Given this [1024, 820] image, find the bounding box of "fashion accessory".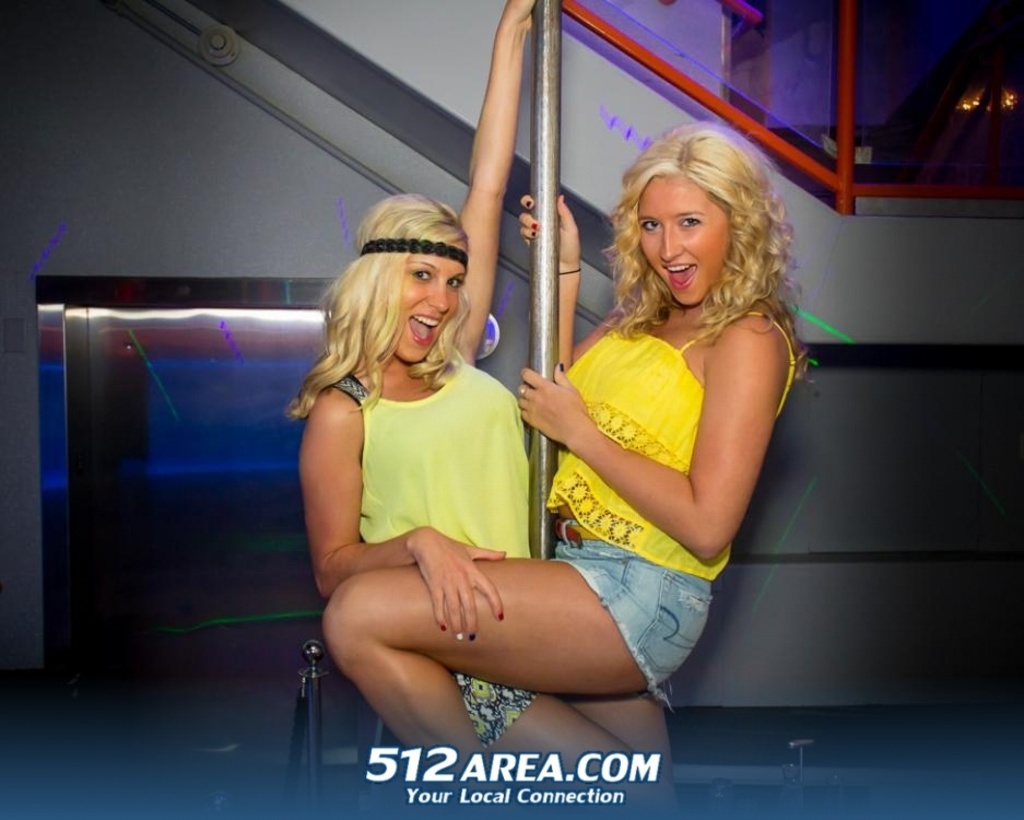
locate(468, 634, 476, 643).
